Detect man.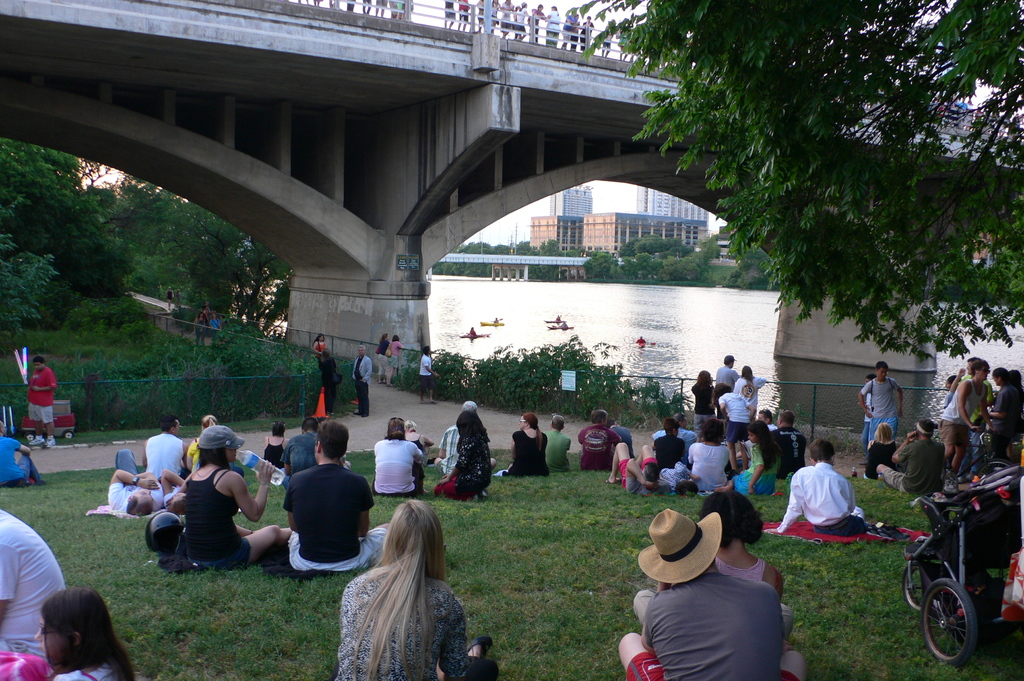
Detected at bbox(857, 362, 906, 444).
